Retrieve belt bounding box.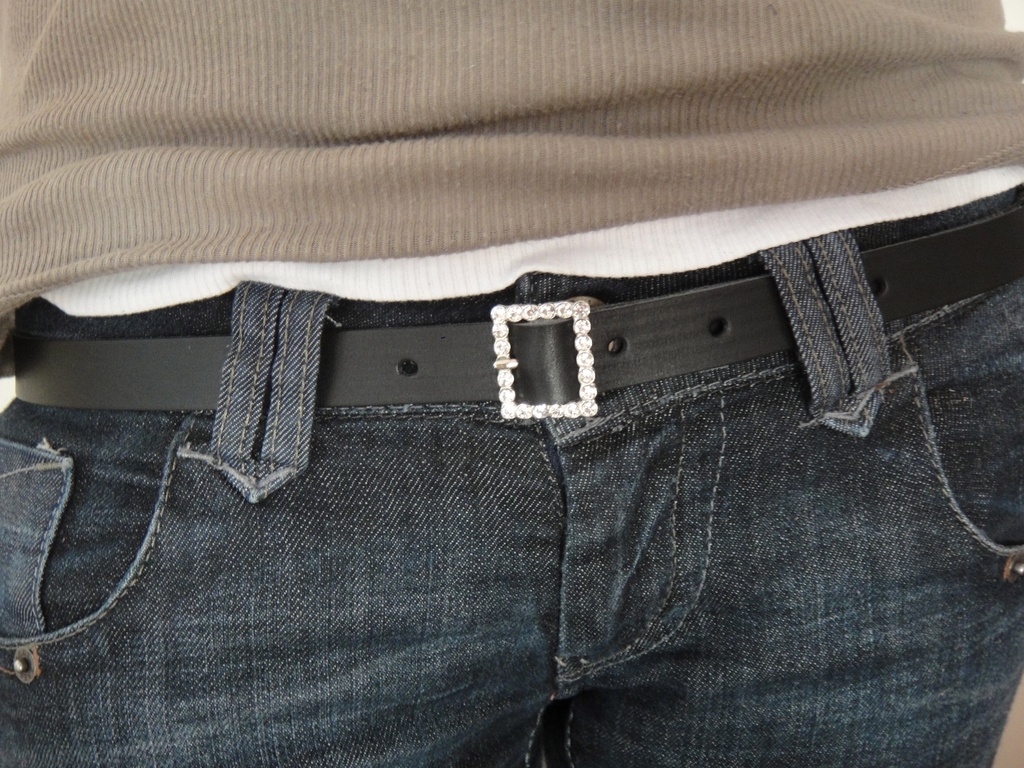
Bounding box: 15, 202, 1023, 419.
